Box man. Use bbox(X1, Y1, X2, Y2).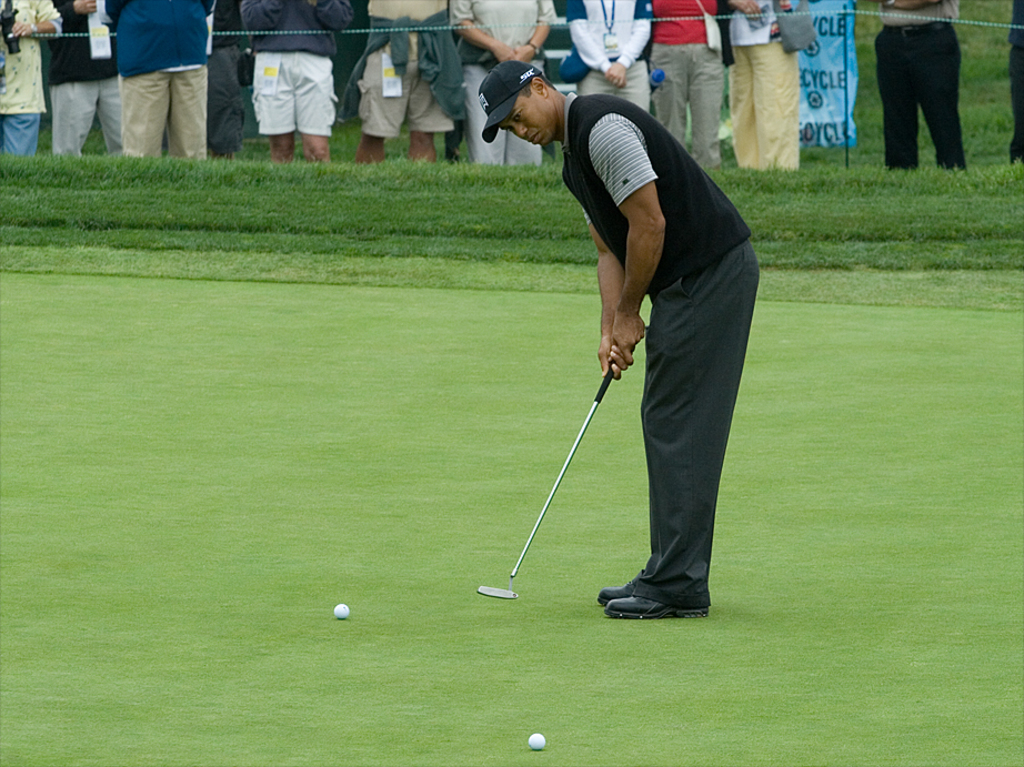
bbox(717, 0, 812, 170).
